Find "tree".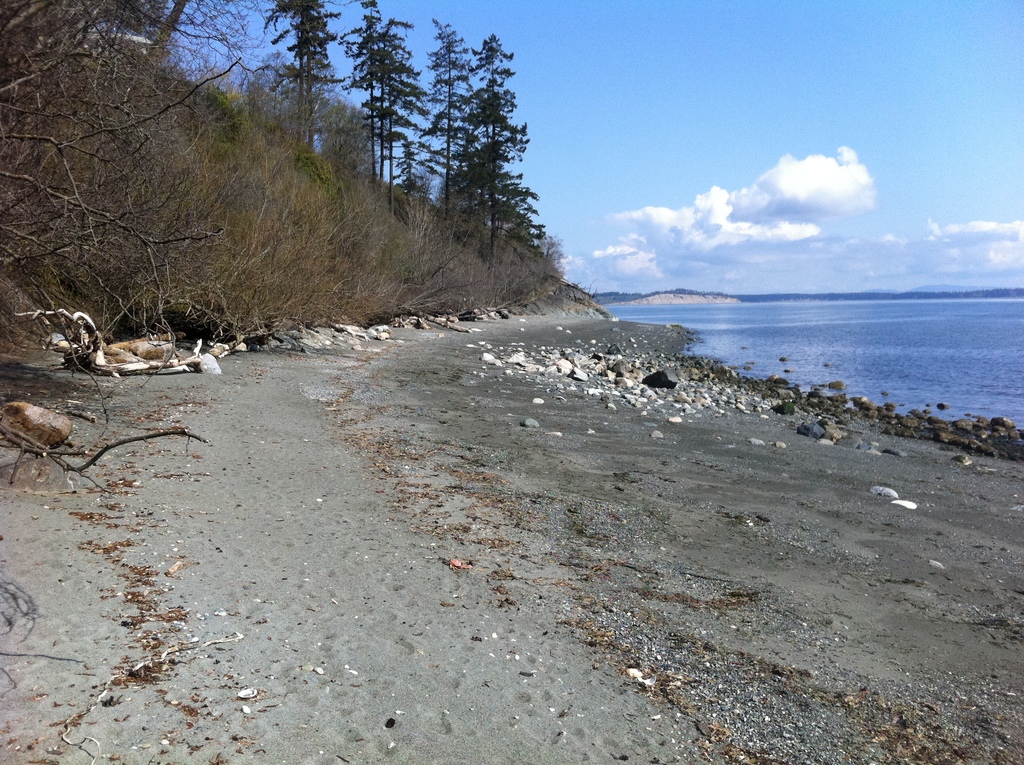
<box>424,8,502,229</box>.
